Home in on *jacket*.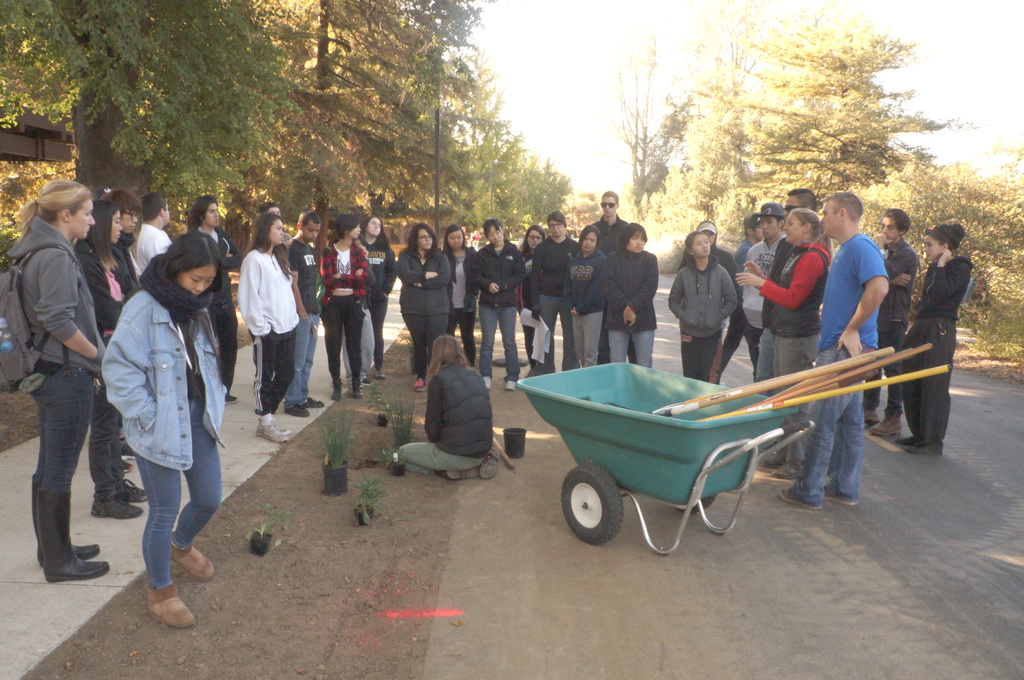
Homed in at <bbox>5, 183, 100, 399</bbox>.
